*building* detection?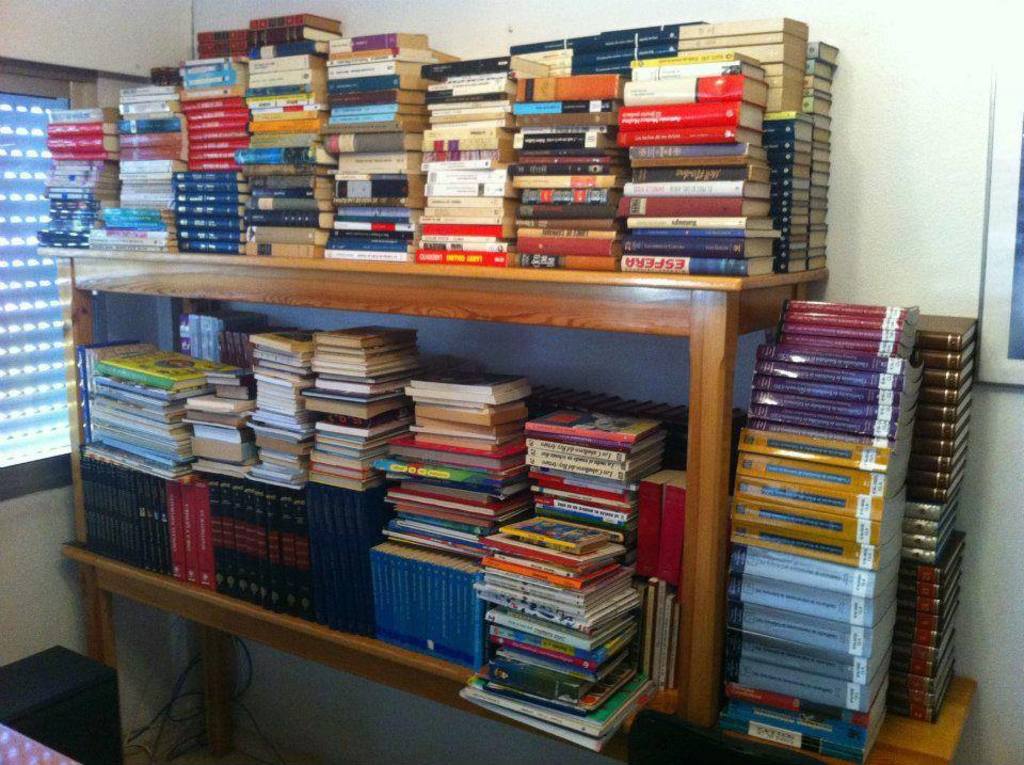
l=0, t=0, r=1023, b=764
